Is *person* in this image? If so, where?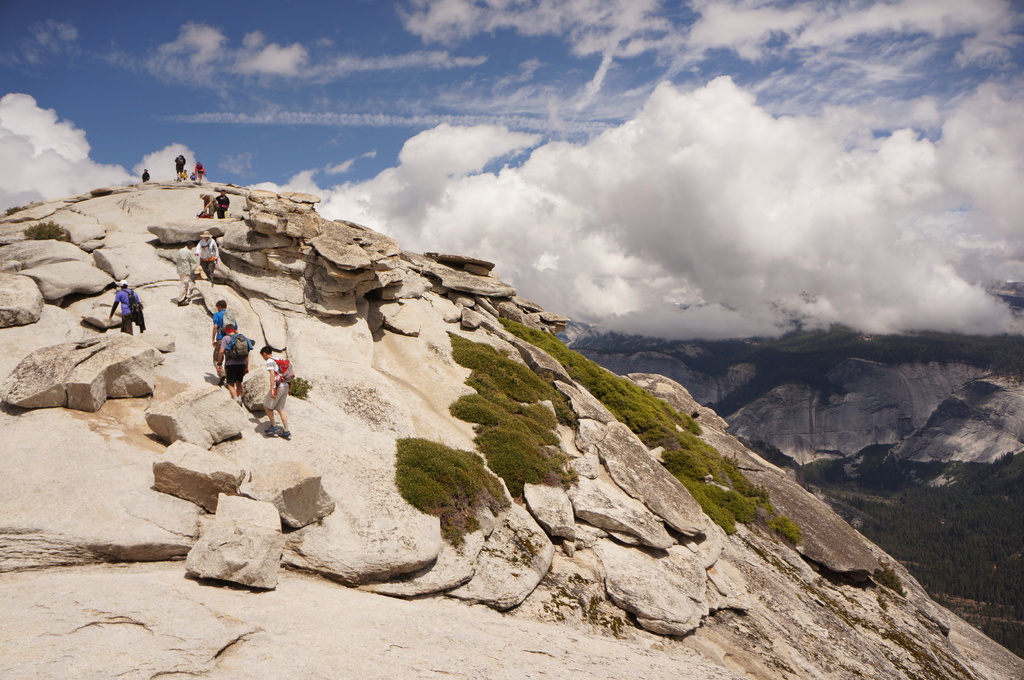
Yes, at [left=194, top=224, right=220, bottom=290].
